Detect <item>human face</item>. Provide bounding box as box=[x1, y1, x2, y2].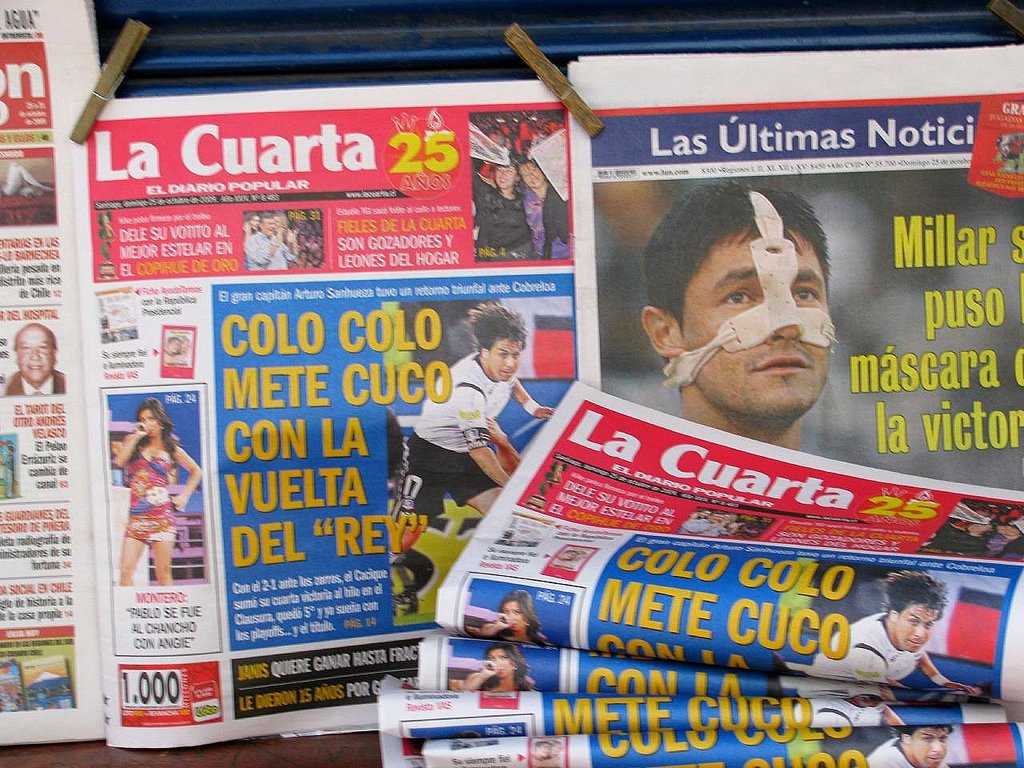
box=[490, 647, 514, 678].
